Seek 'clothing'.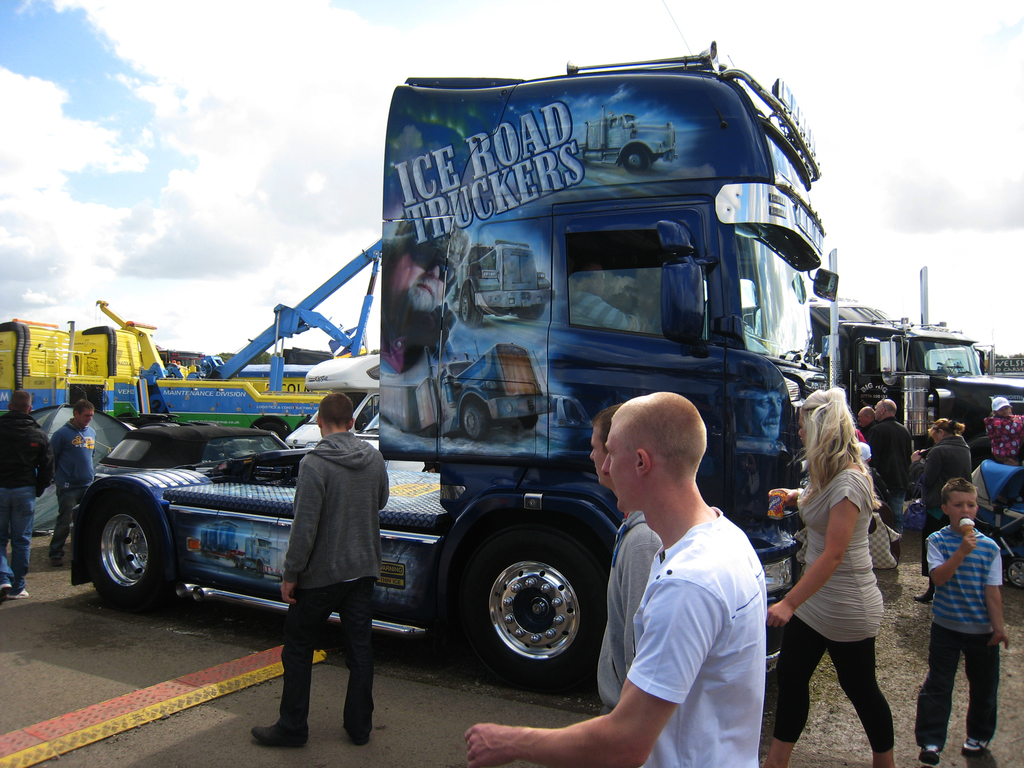
BBox(279, 581, 376, 723).
